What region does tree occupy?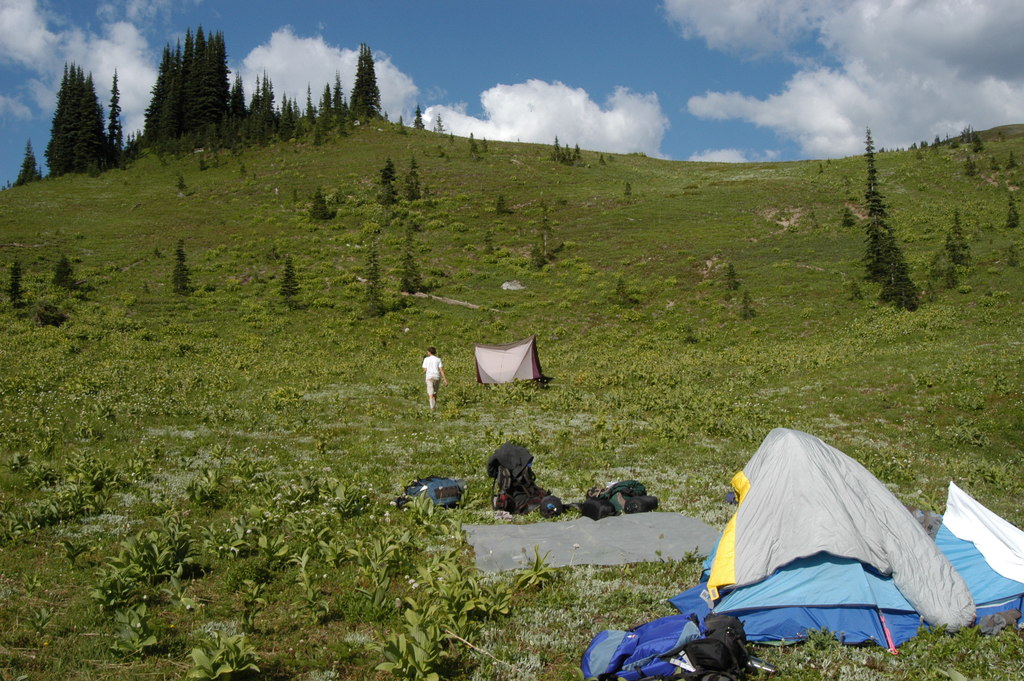
left=308, top=187, right=333, bottom=226.
